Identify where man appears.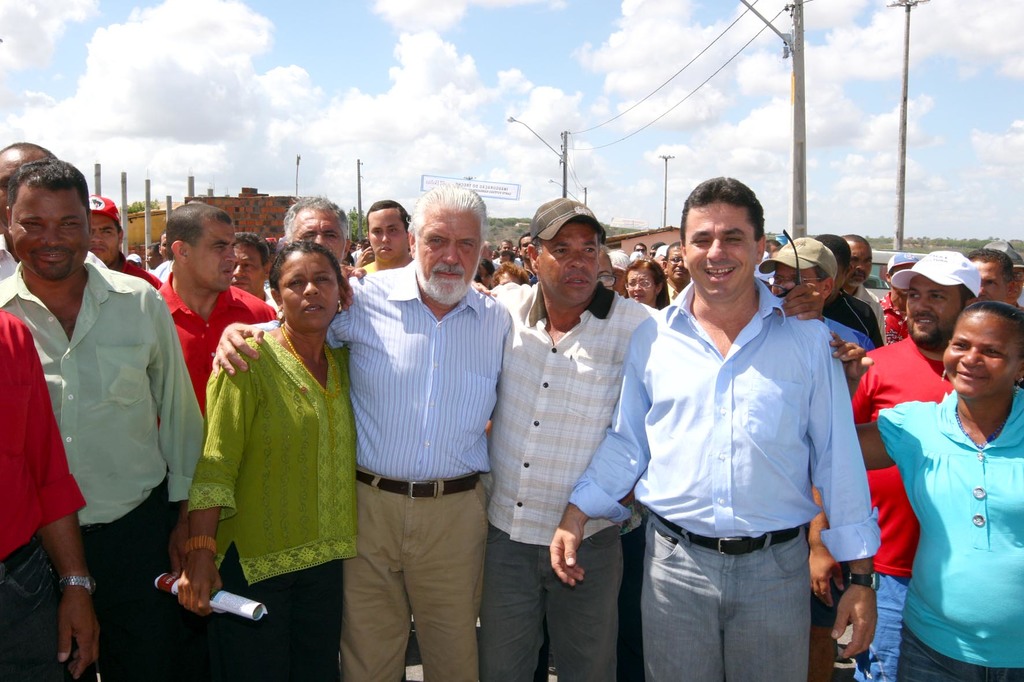
Appears at [left=339, top=196, right=822, bottom=681].
